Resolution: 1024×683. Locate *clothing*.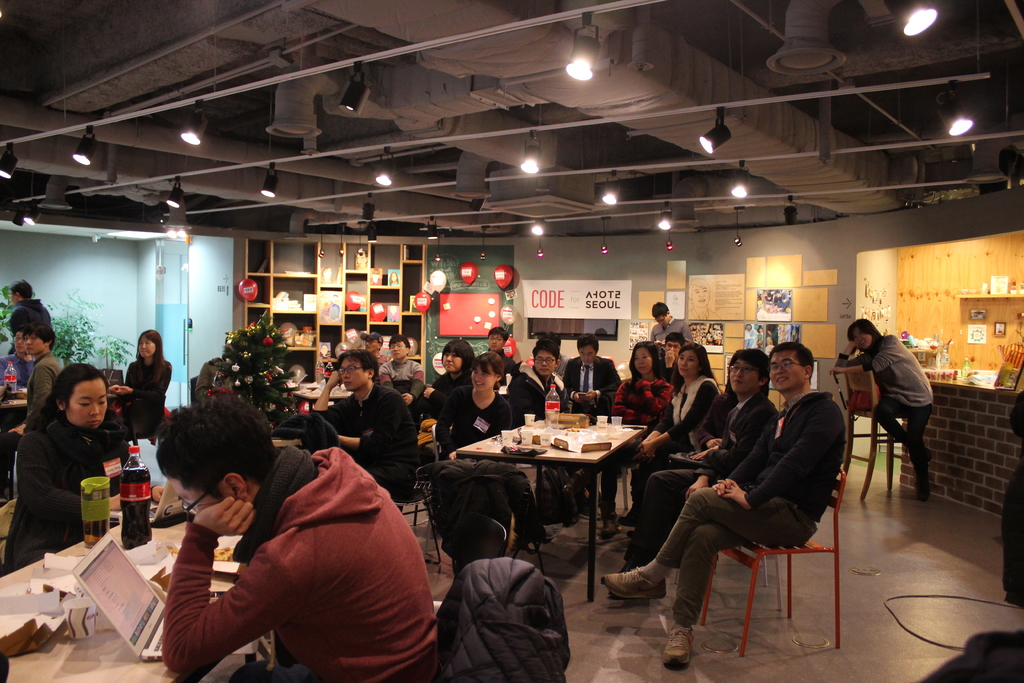
524, 367, 572, 408.
